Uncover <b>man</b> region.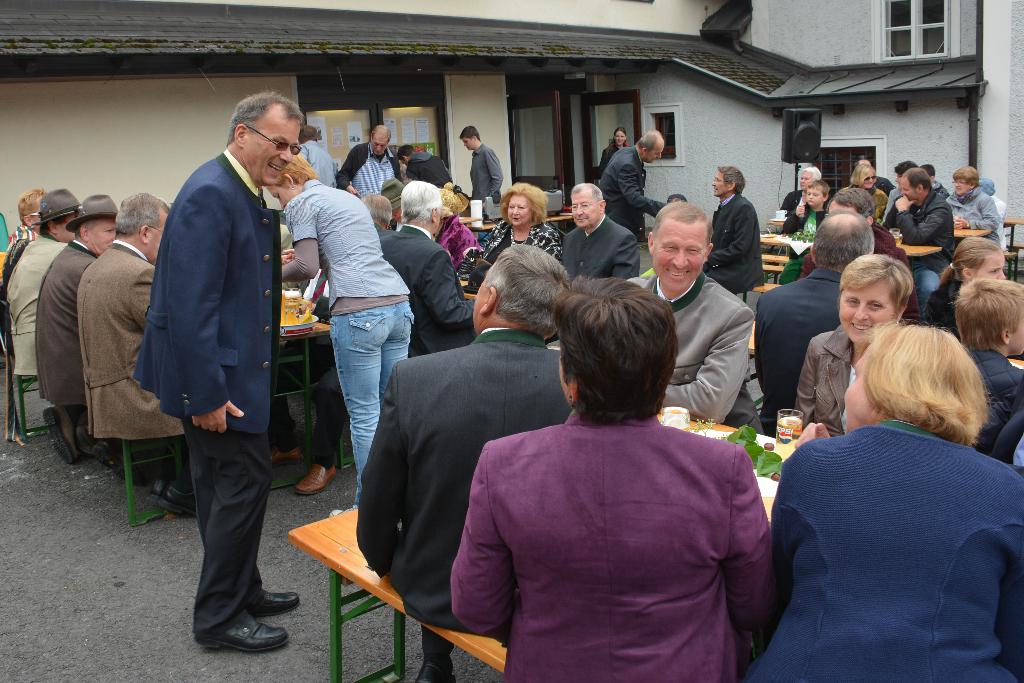
Uncovered: pyautogui.locateOnScreen(333, 125, 402, 202).
